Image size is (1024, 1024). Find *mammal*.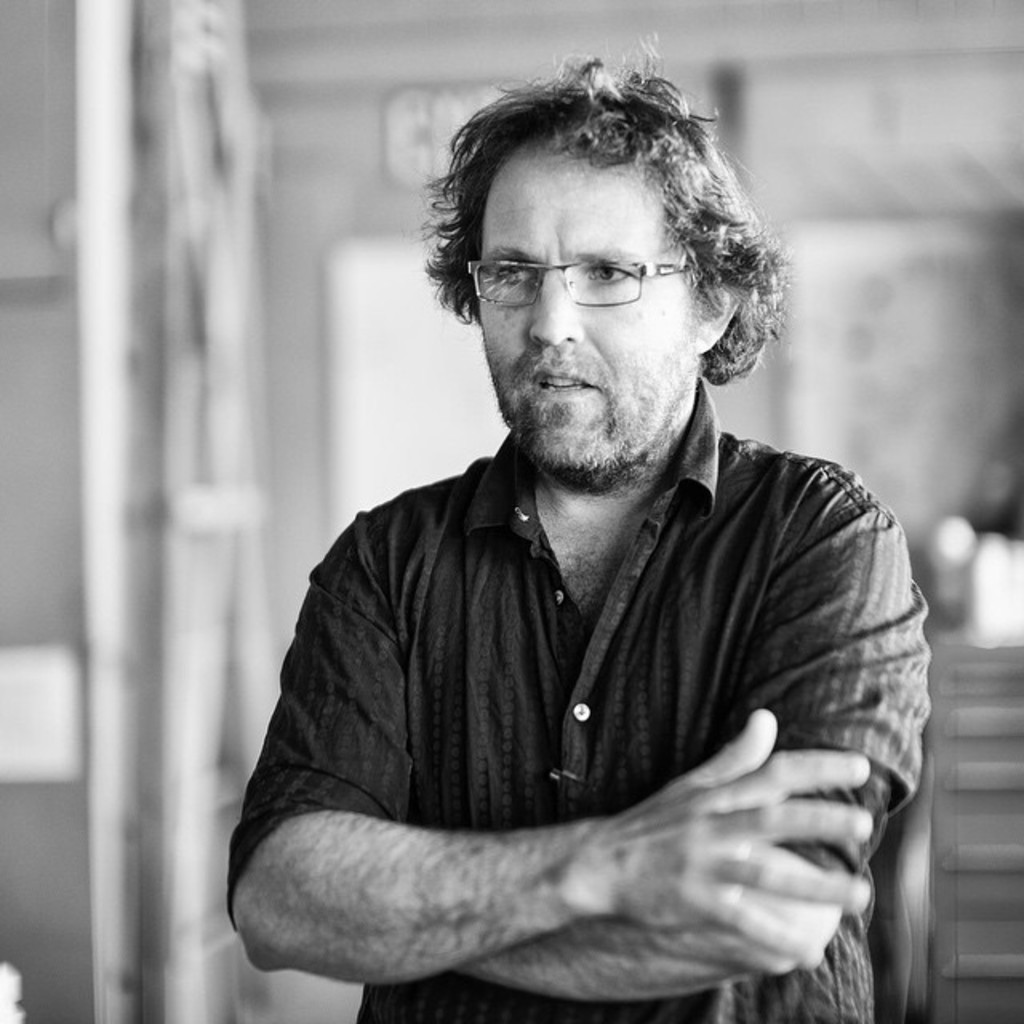
(left=229, top=50, right=941, bottom=1021).
